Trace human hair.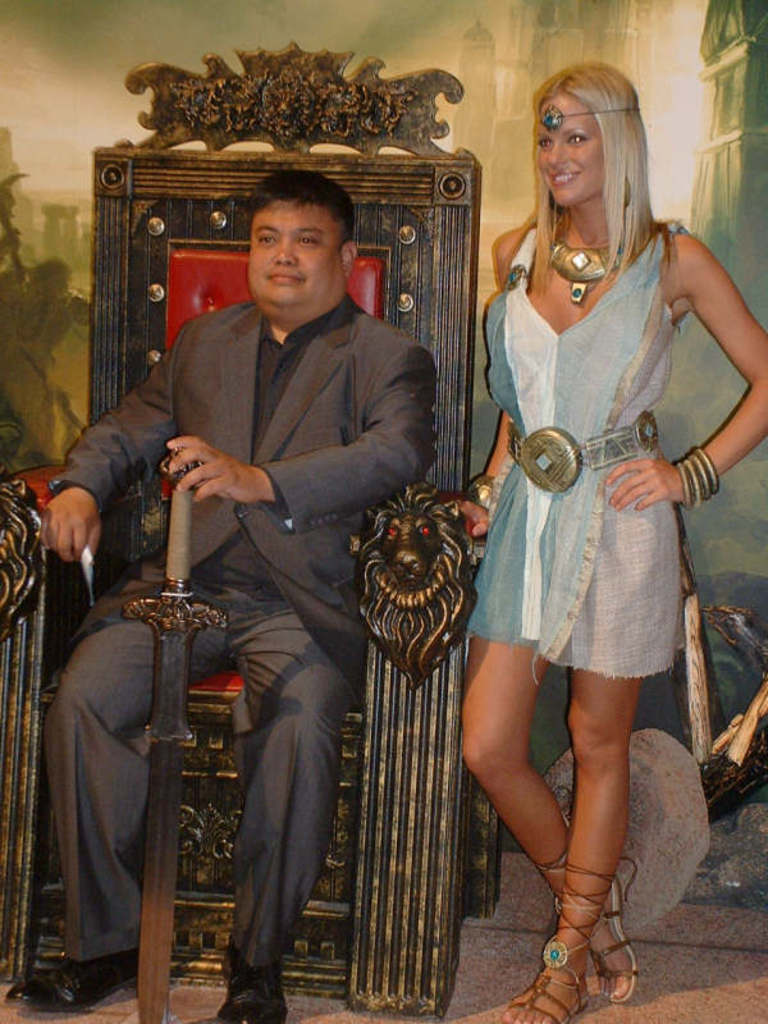
Traced to BBox(526, 61, 660, 265).
